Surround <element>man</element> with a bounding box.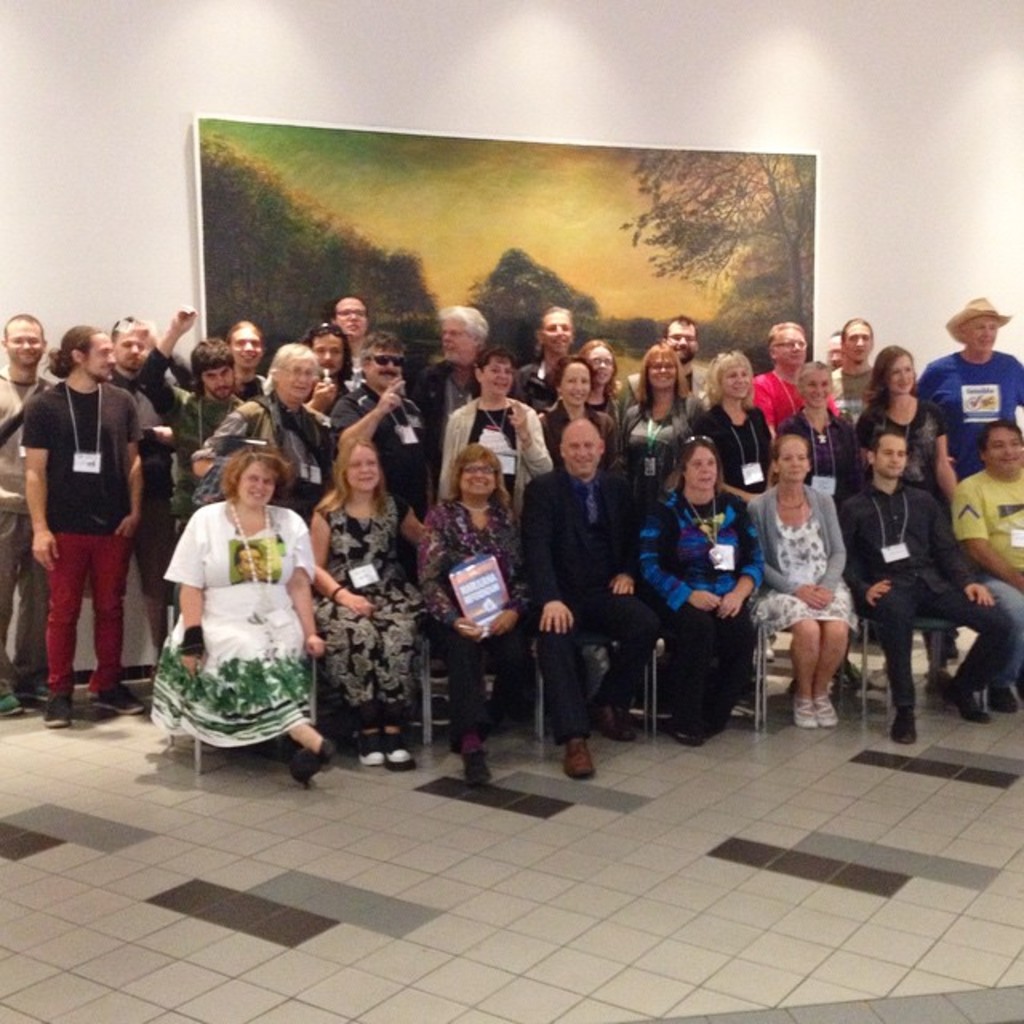
rect(509, 309, 573, 418).
